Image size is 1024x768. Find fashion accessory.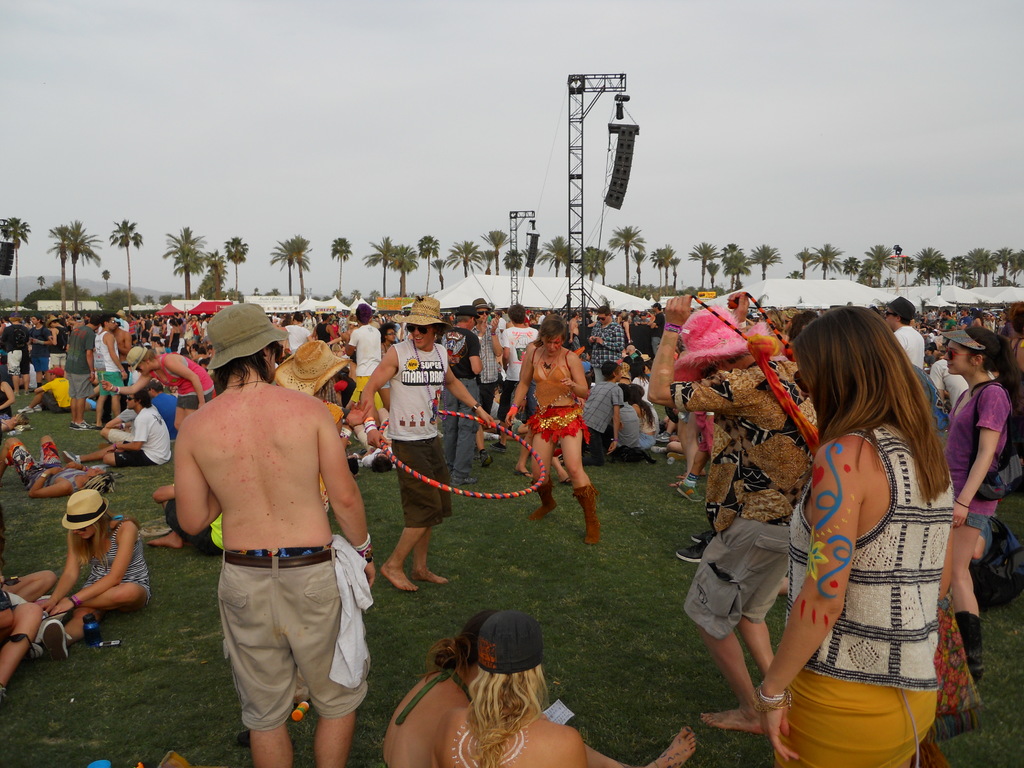
[left=63, top=594, right=83, bottom=609].
